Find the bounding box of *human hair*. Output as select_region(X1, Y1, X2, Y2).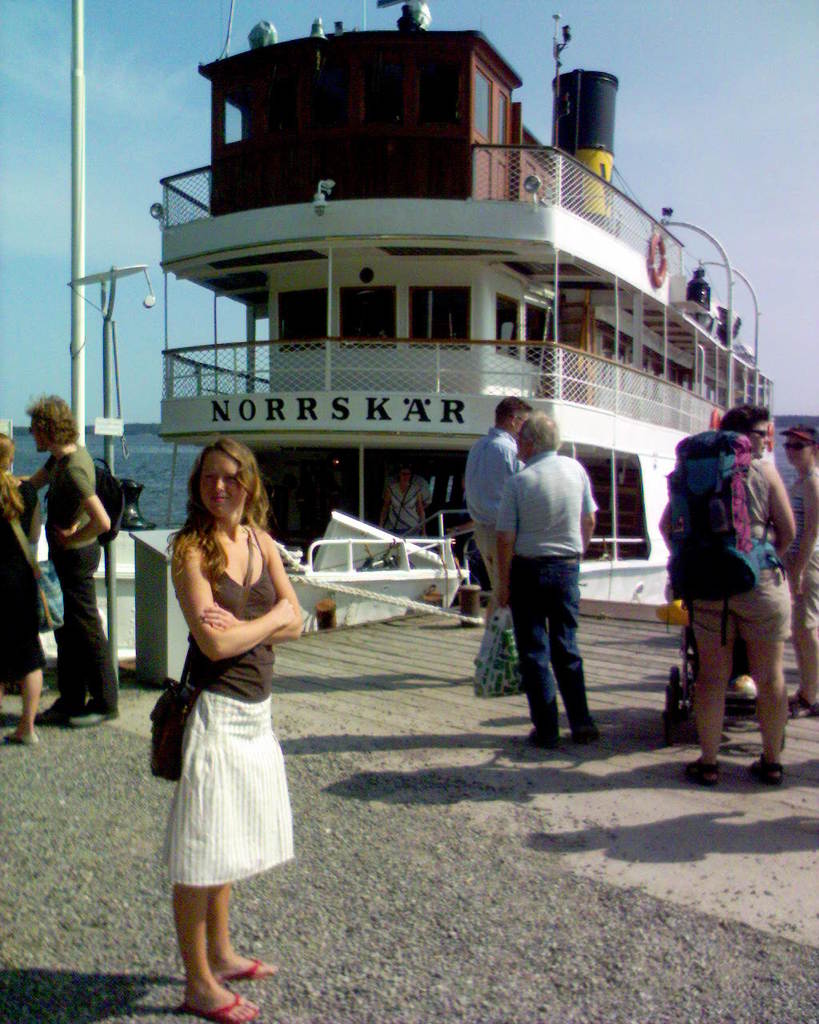
select_region(793, 423, 818, 453).
